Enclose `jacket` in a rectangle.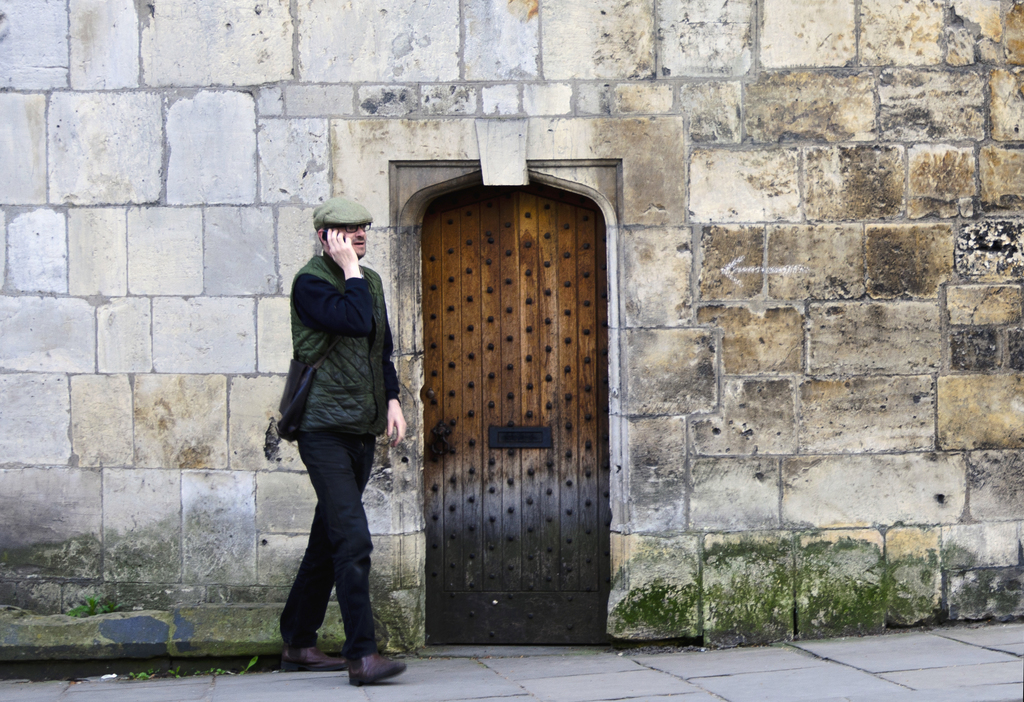
rect(273, 206, 385, 412).
